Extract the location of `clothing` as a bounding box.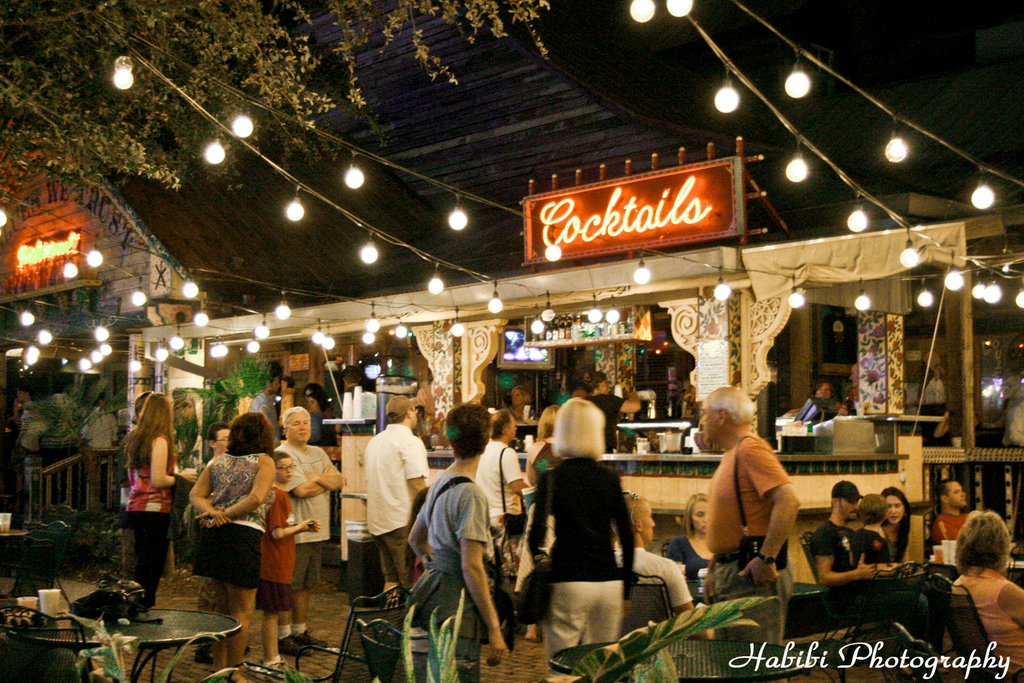
859/523/894/557.
